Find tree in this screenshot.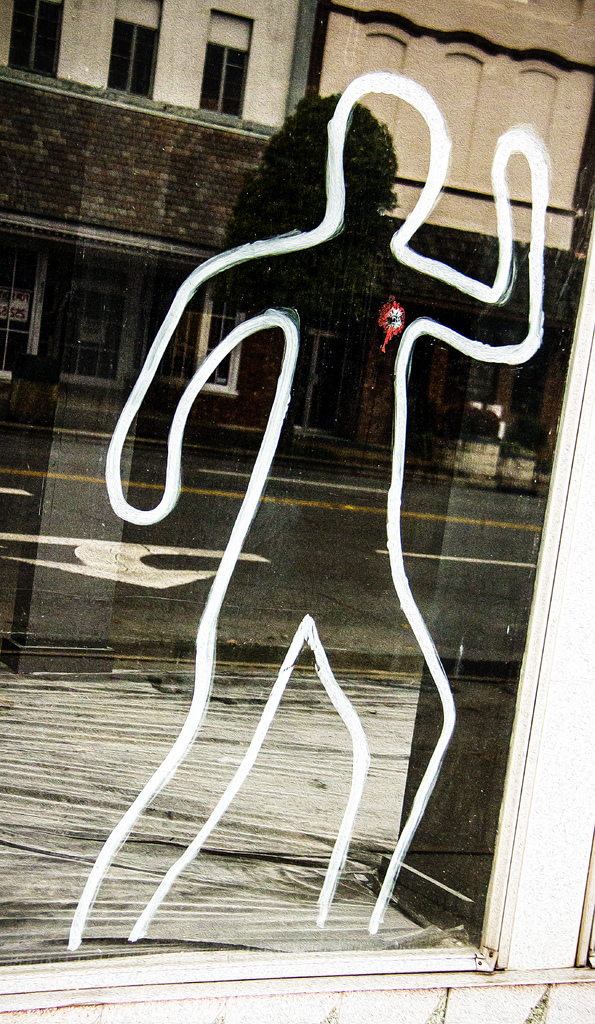
The bounding box for tree is <bbox>218, 88, 398, 444</bbox>.
